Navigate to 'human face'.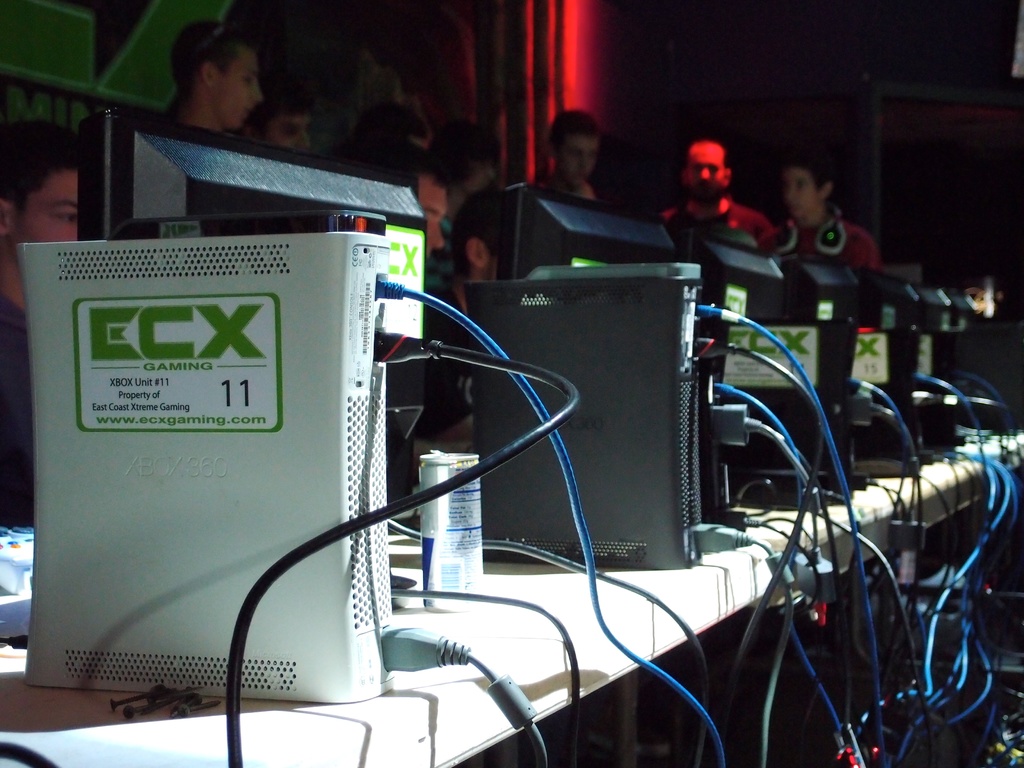
Navigation target: (785, 166, 822, 220).
